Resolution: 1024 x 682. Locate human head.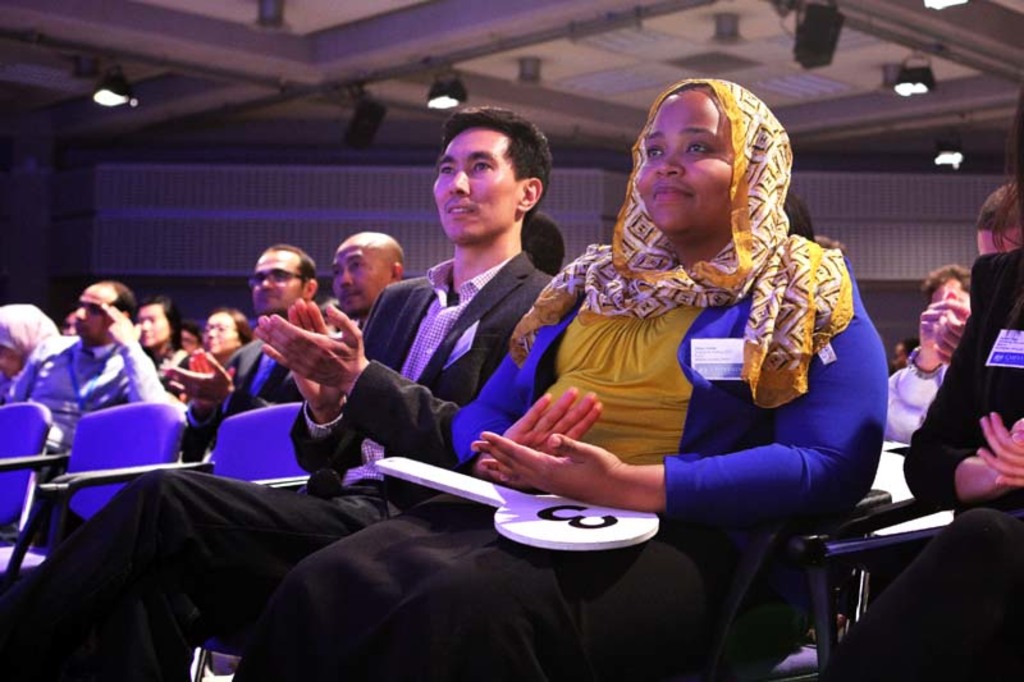
detection(200, 308, 252, 354).
